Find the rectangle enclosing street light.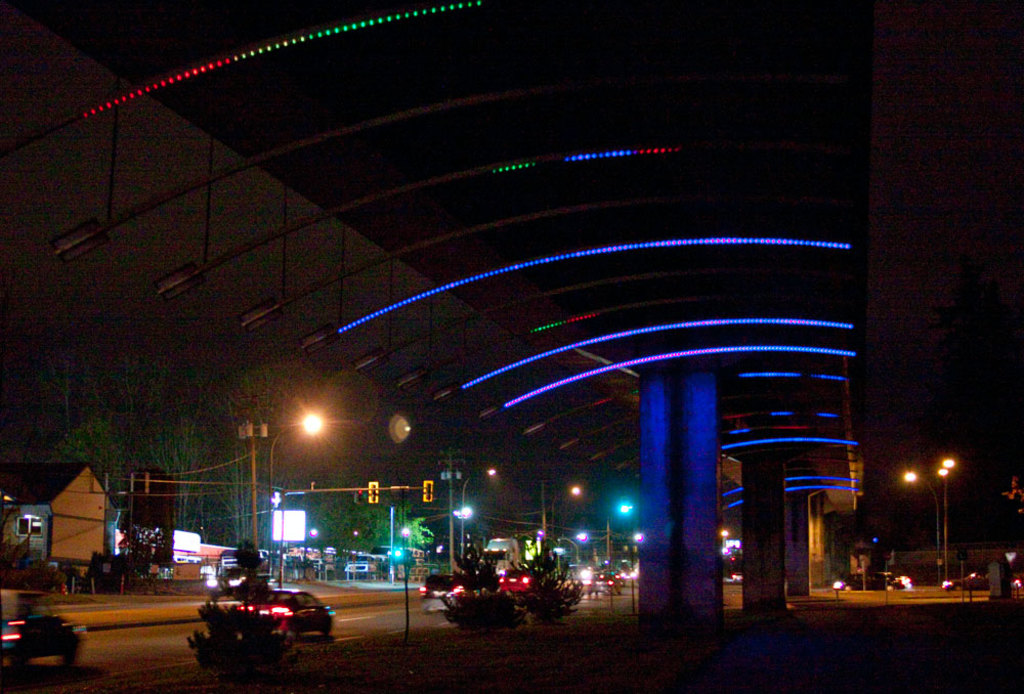
bbox(280, 415, 323, 585).
